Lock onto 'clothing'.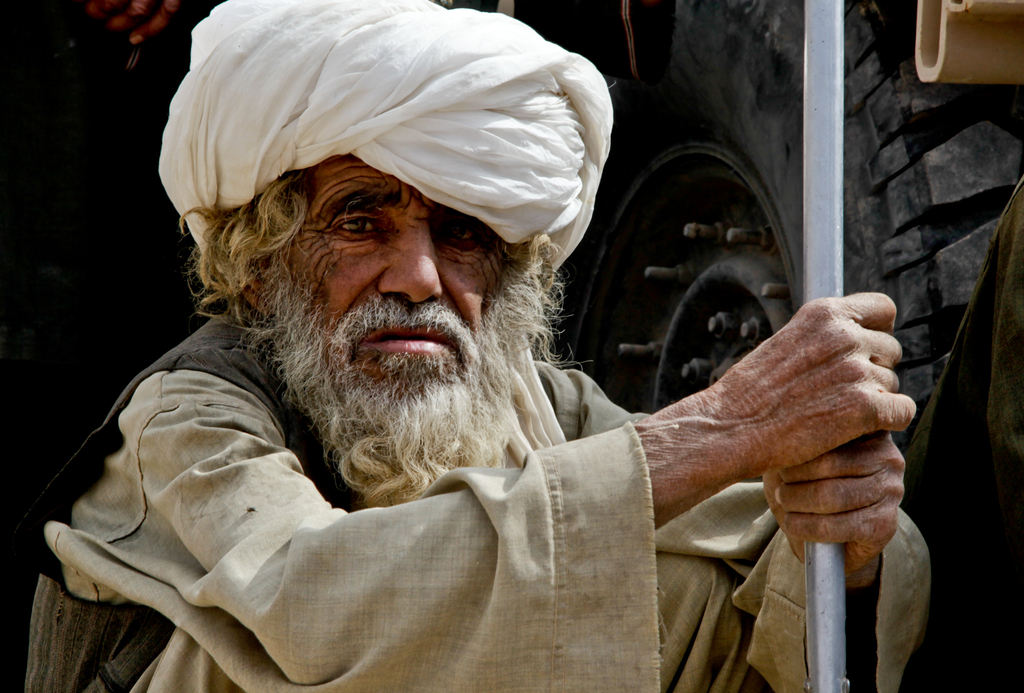
Locked: {"left": 148, "top": 0, "right": 609, "bottom": 261}.
